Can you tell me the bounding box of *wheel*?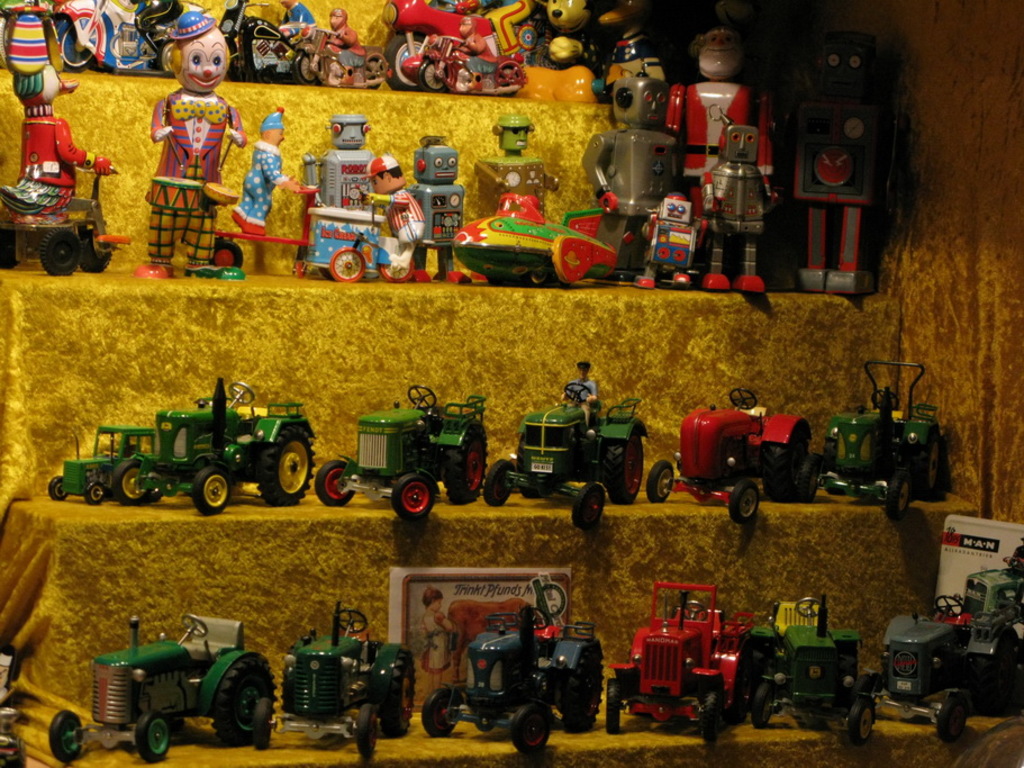
647, 461, 677, 507.
